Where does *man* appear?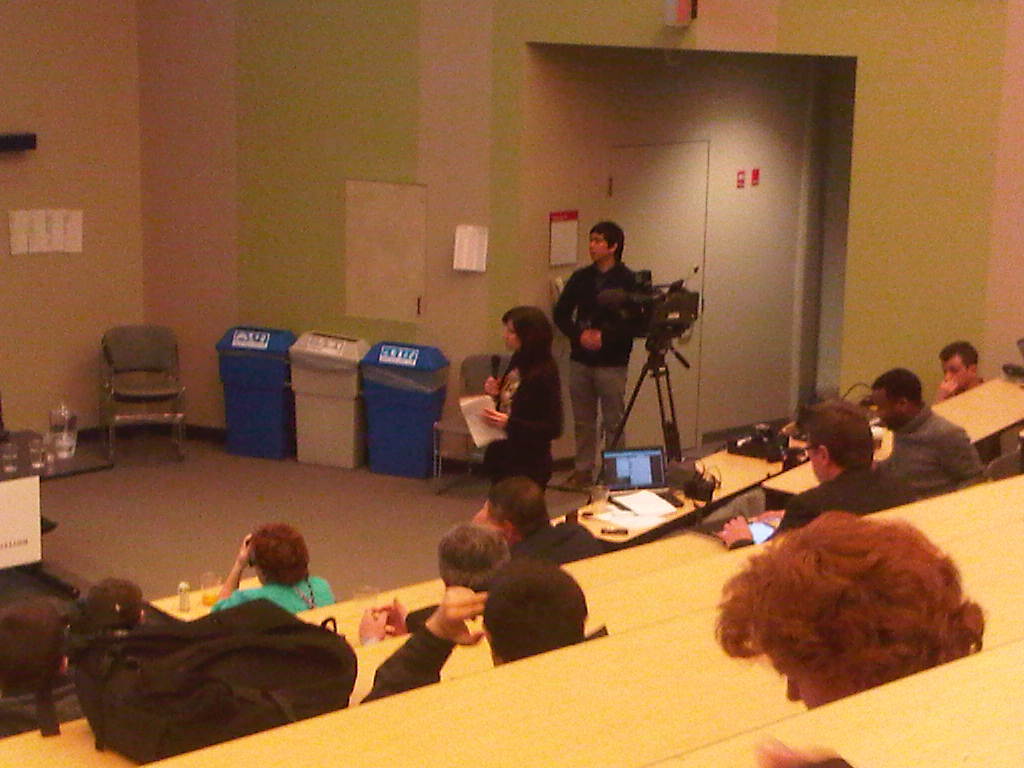
Appears at (358,561,608,704).
